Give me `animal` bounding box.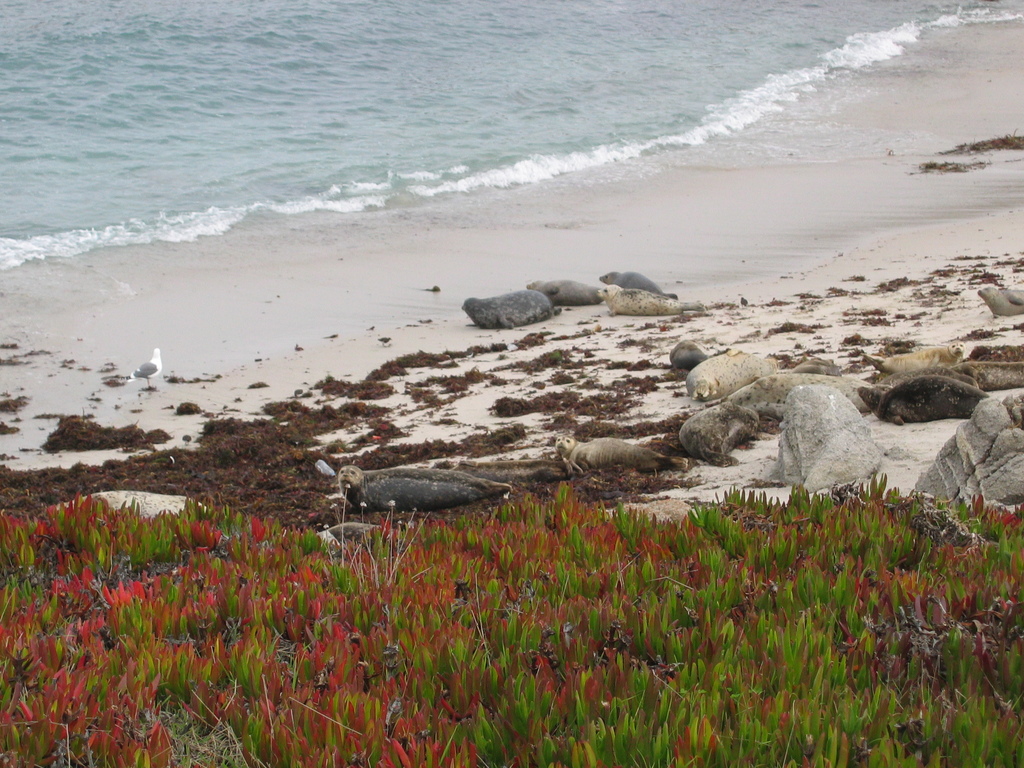
box(858, 373, 997, 425).
